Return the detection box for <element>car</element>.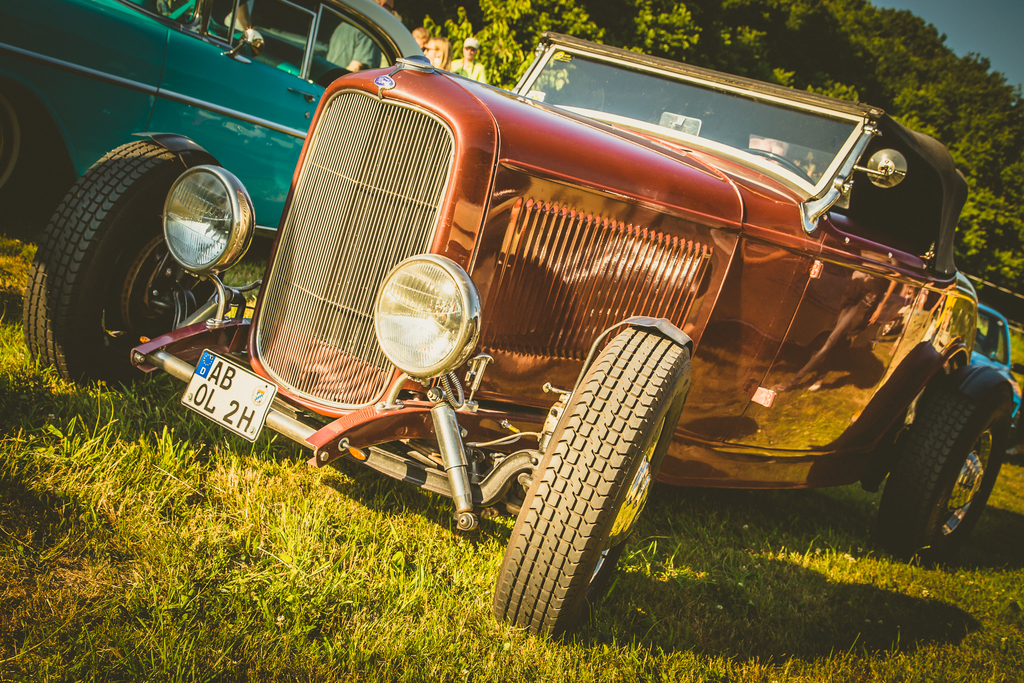
locate(24, 29, 1015, 646).
